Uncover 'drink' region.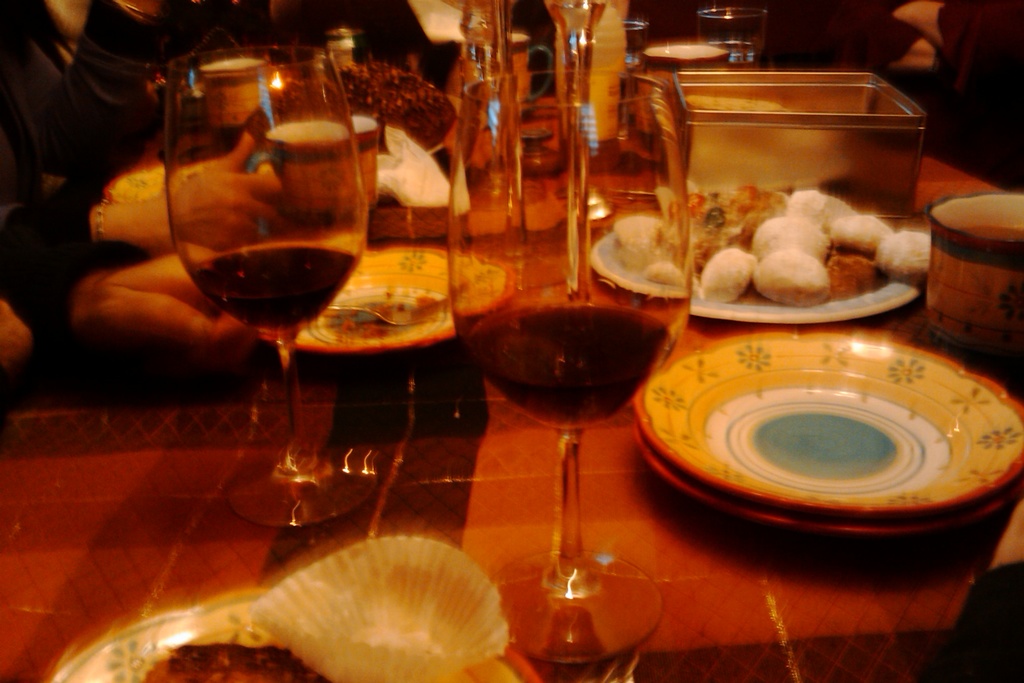
Uncovered: [472, 299, 675, 434].
